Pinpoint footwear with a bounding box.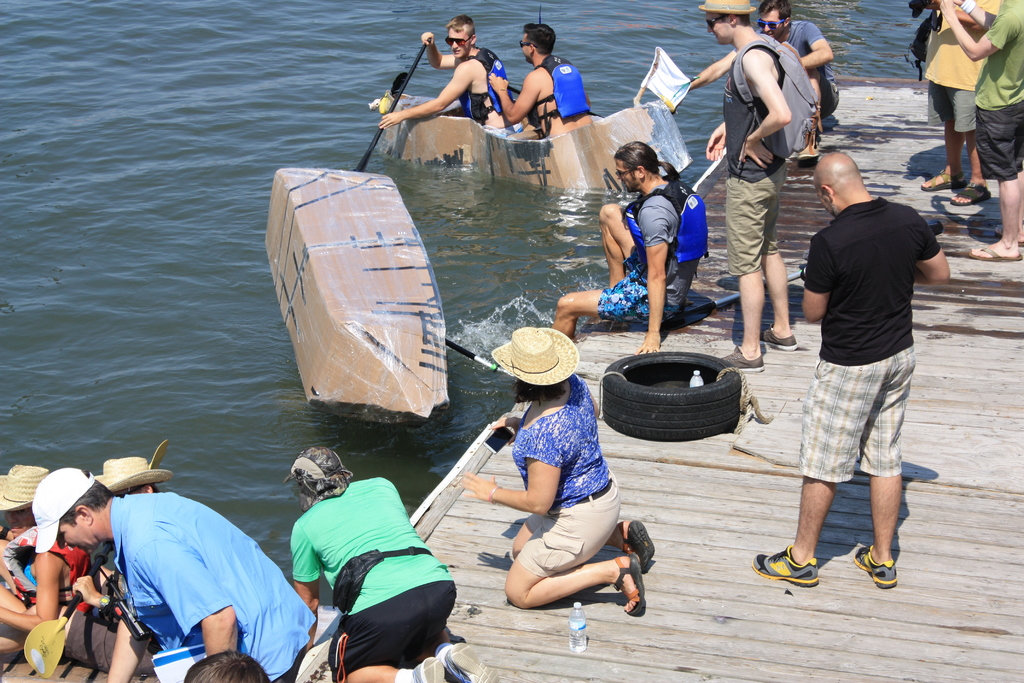
[756,545,820,583].
